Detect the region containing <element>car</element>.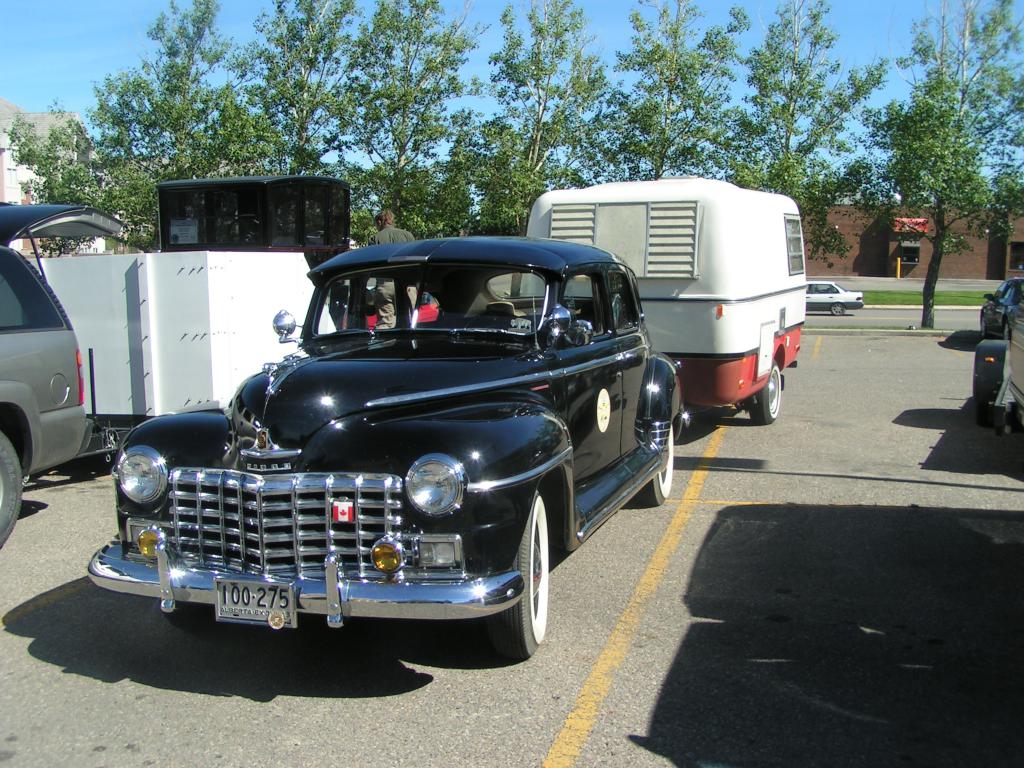
(left=980, top=273, right=1023, bottom=335).
